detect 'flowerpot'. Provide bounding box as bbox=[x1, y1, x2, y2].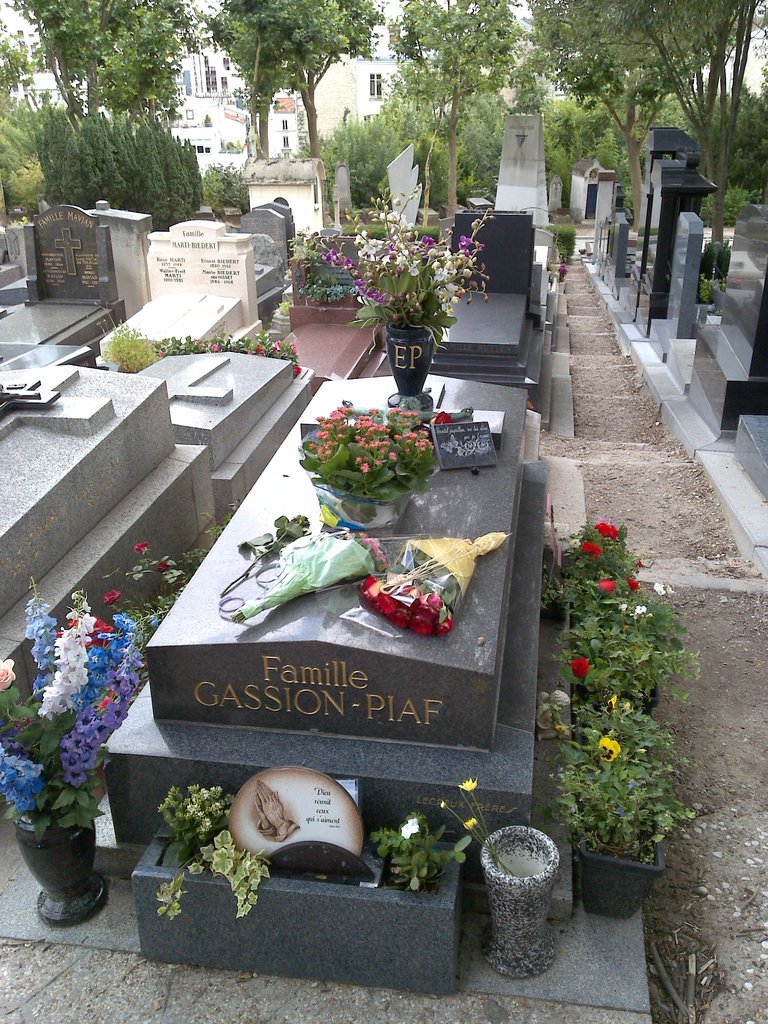
bbox=[577, 821, 662, 921].
